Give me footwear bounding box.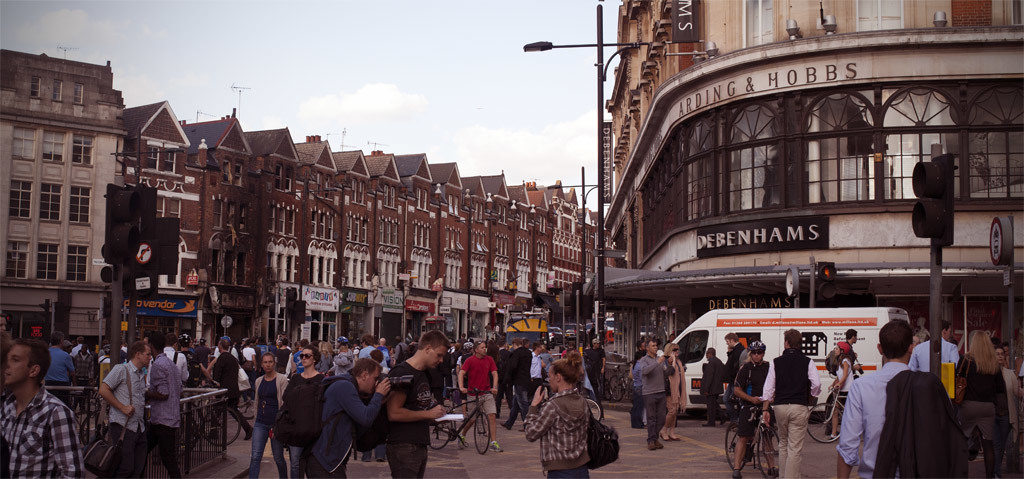
pyautogui.locateOnScreen(653, 439, 661, 449).
